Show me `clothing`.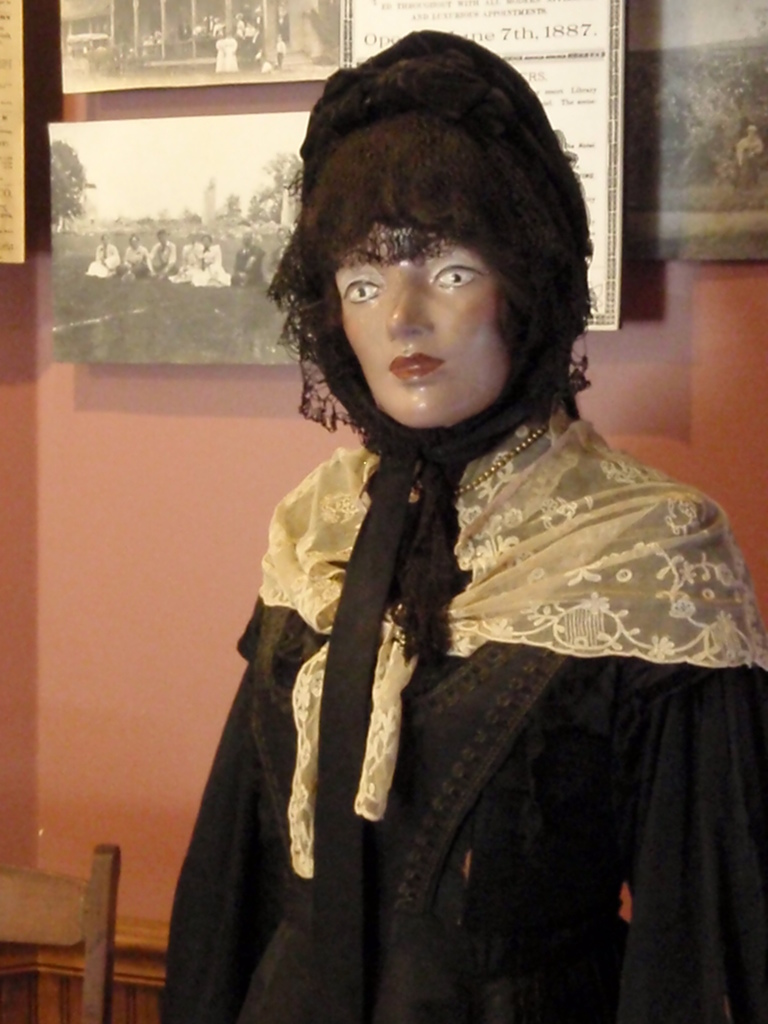
`clothing` is here: (158, 26, 767, 1023).
